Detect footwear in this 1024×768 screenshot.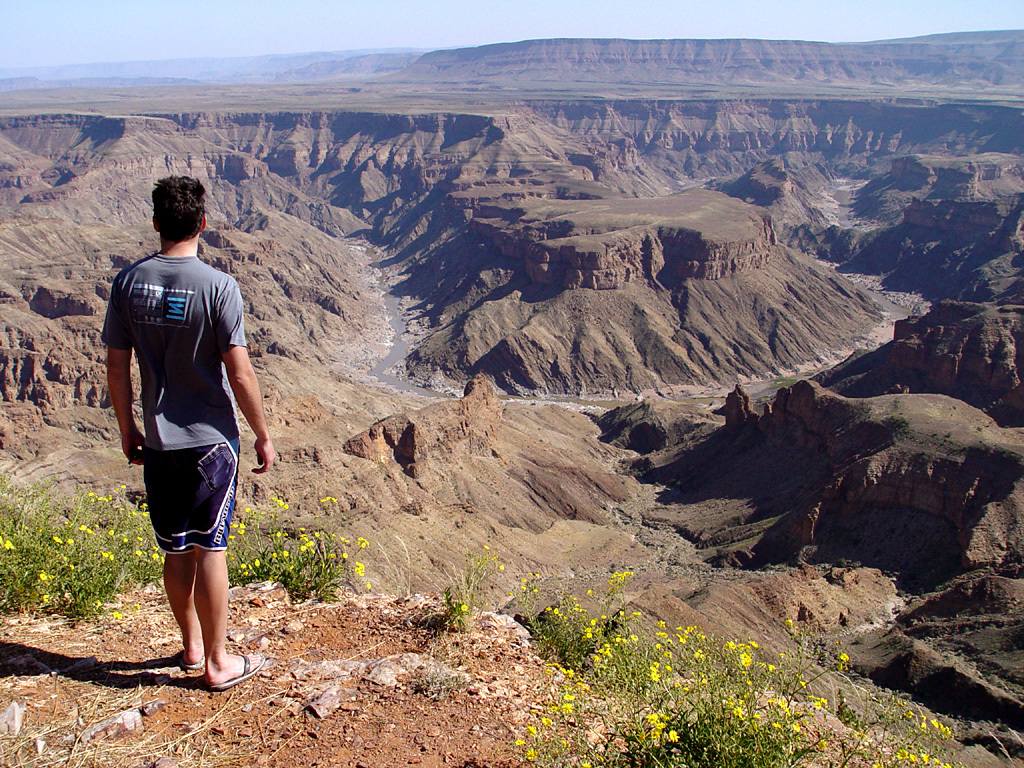
Detection: pyautogui.locateOnScreen(213, 653, 266, 690).
